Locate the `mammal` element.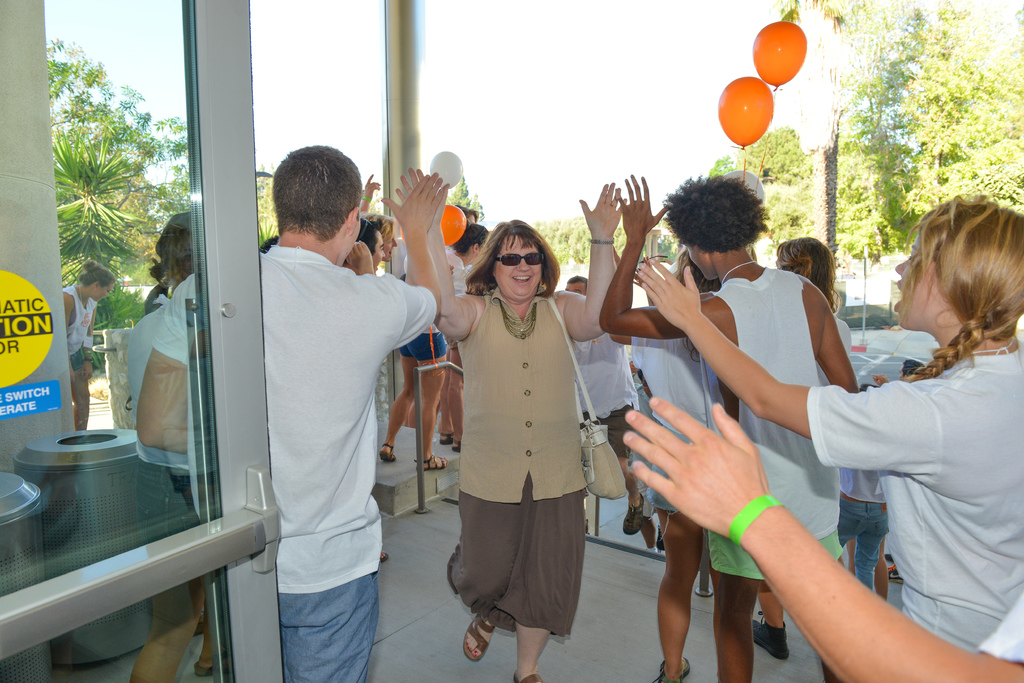
Element bbox: box=[619, 399, 1023, 682].
